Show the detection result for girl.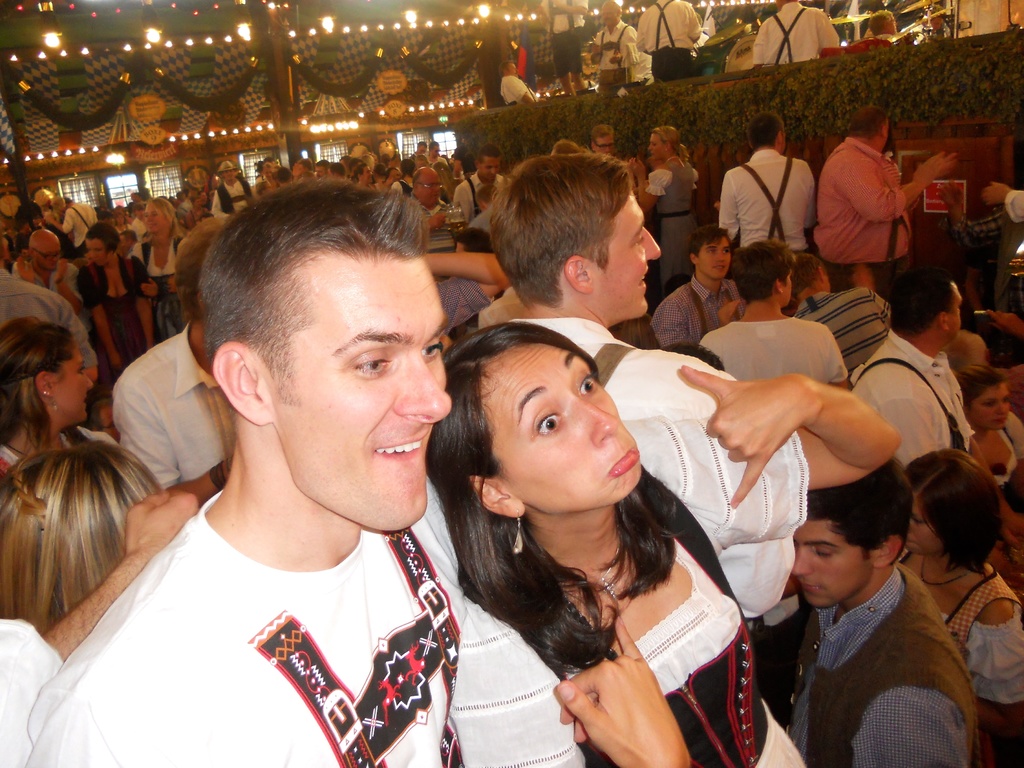
detection(900, 447, 1023, 765).
